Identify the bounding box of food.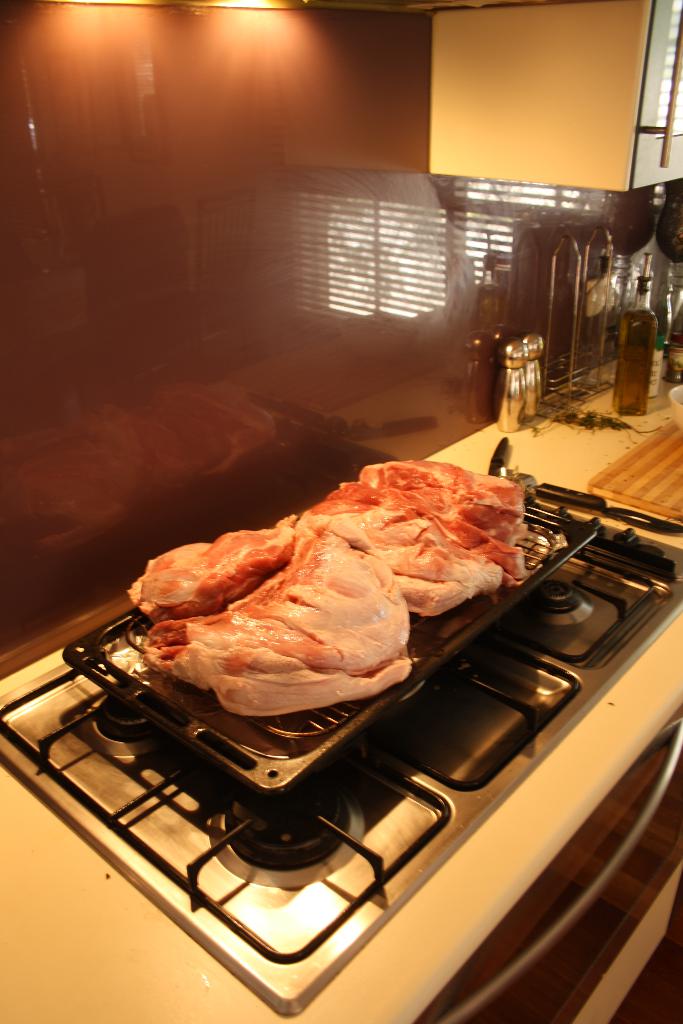
region(276, 458, 531, 619).
